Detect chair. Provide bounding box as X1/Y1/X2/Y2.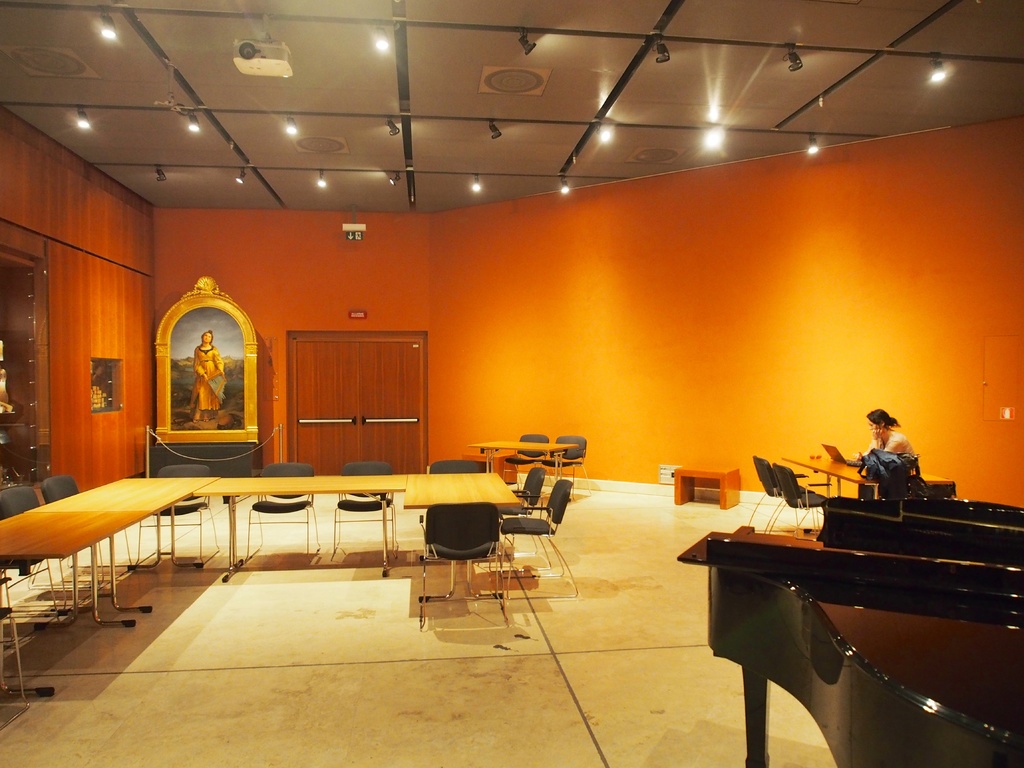
40/477/116/581.
